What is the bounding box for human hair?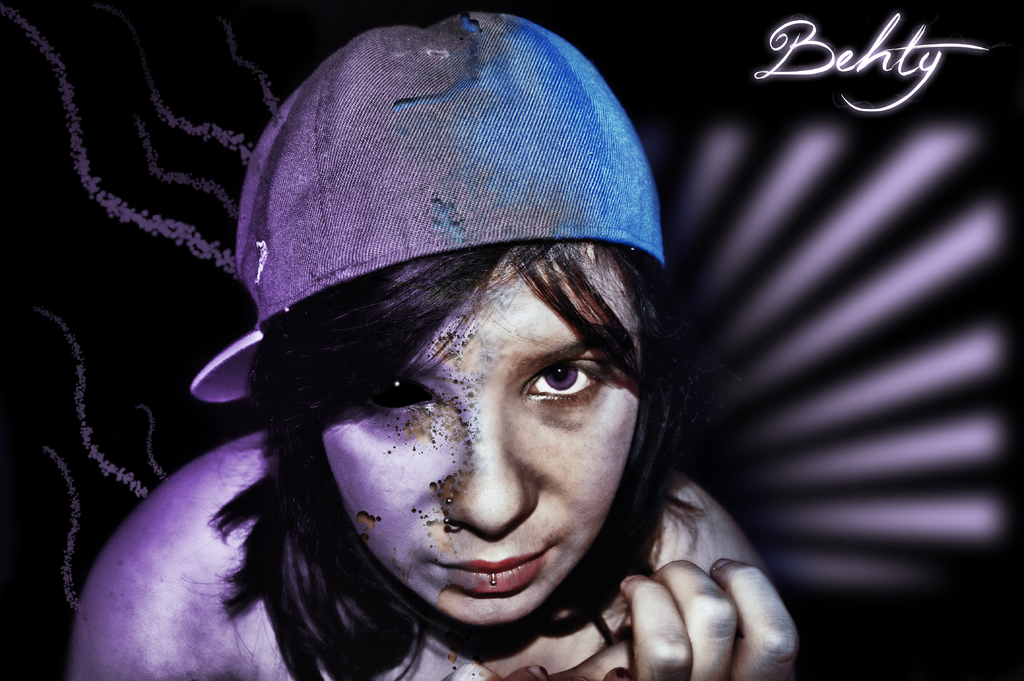
[left=183, top=232, right=696, bottom=680].
